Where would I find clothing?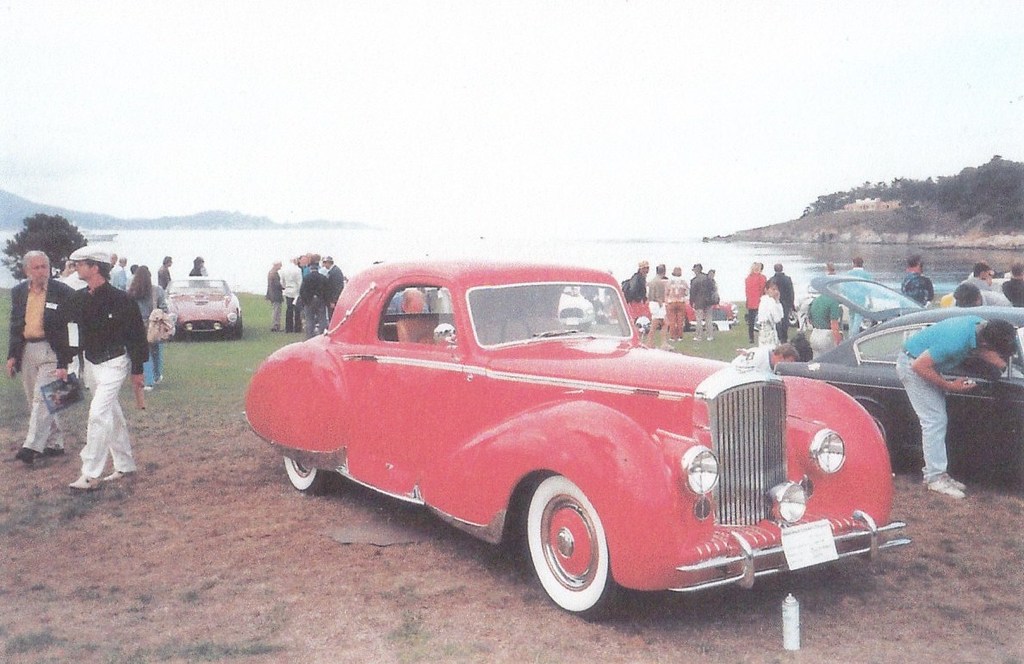
At locate(9, 270, 64, 457).
